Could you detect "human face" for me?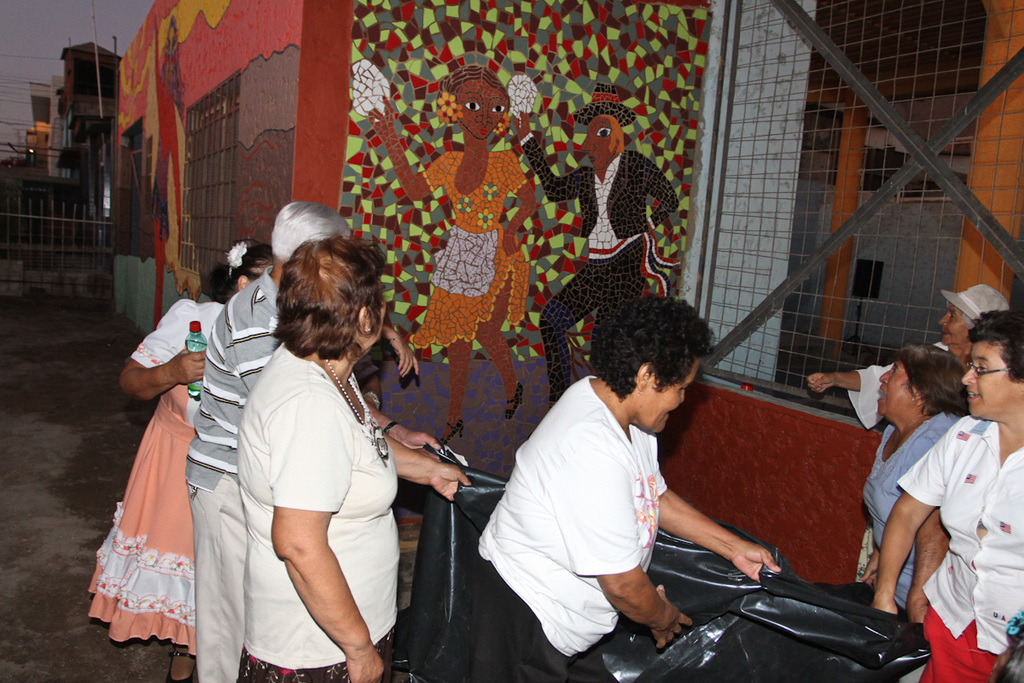
Detection result: (940,311,969,346).
